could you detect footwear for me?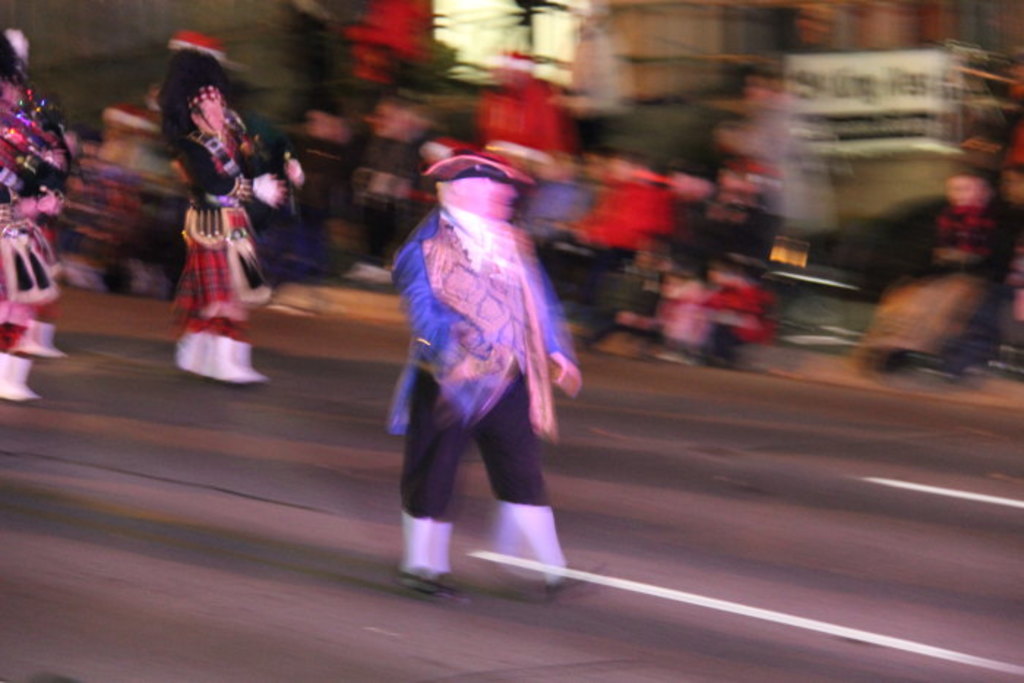
Detection result: <bbox>22, 323, 69, 354</bbox>.
